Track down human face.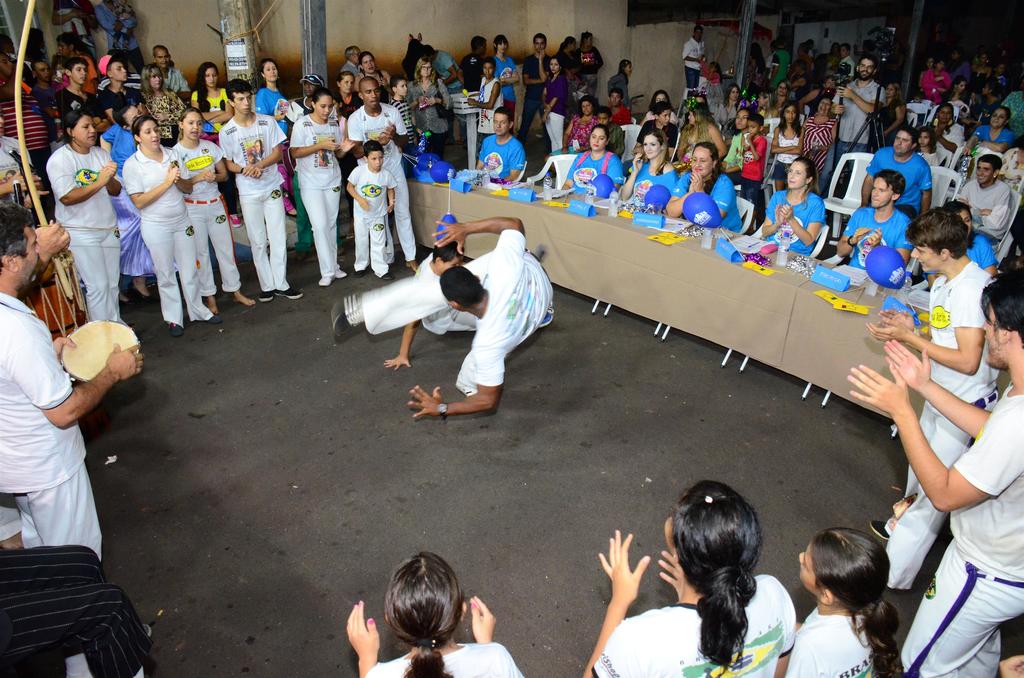
Tracked to x1=595, y1=113, x2=605, y2=126.
